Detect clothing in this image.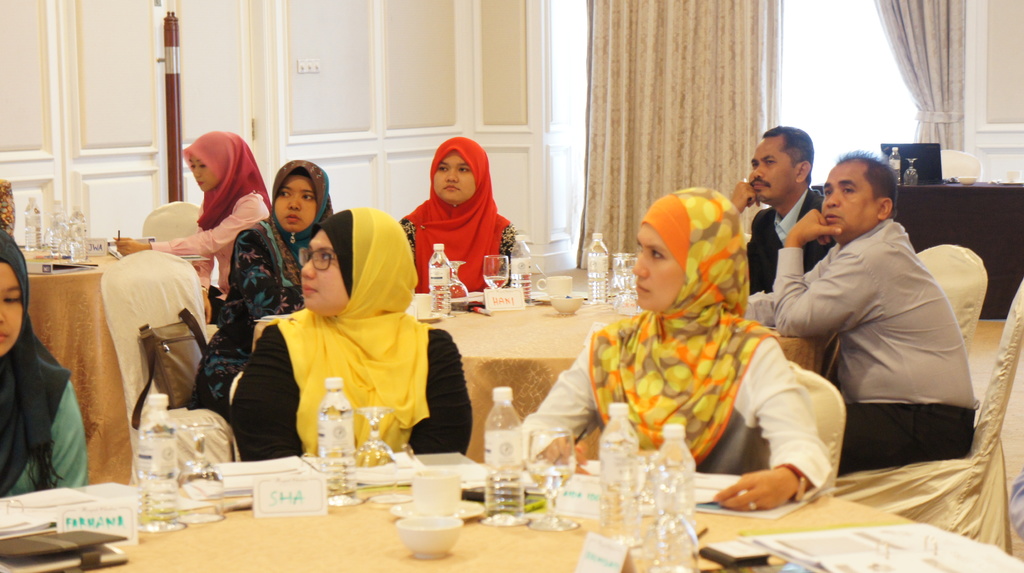
Detection: {"left": 227, "top": 207, "right": 474, "bottom": 455}.
